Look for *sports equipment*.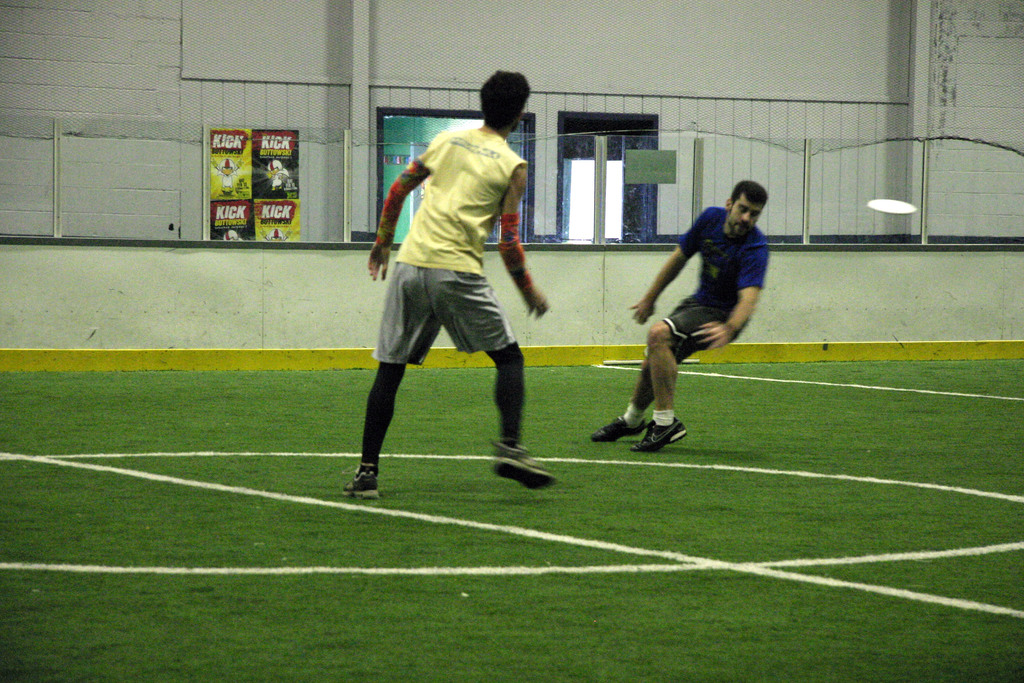
Found: [631, 411, 688, 453].
